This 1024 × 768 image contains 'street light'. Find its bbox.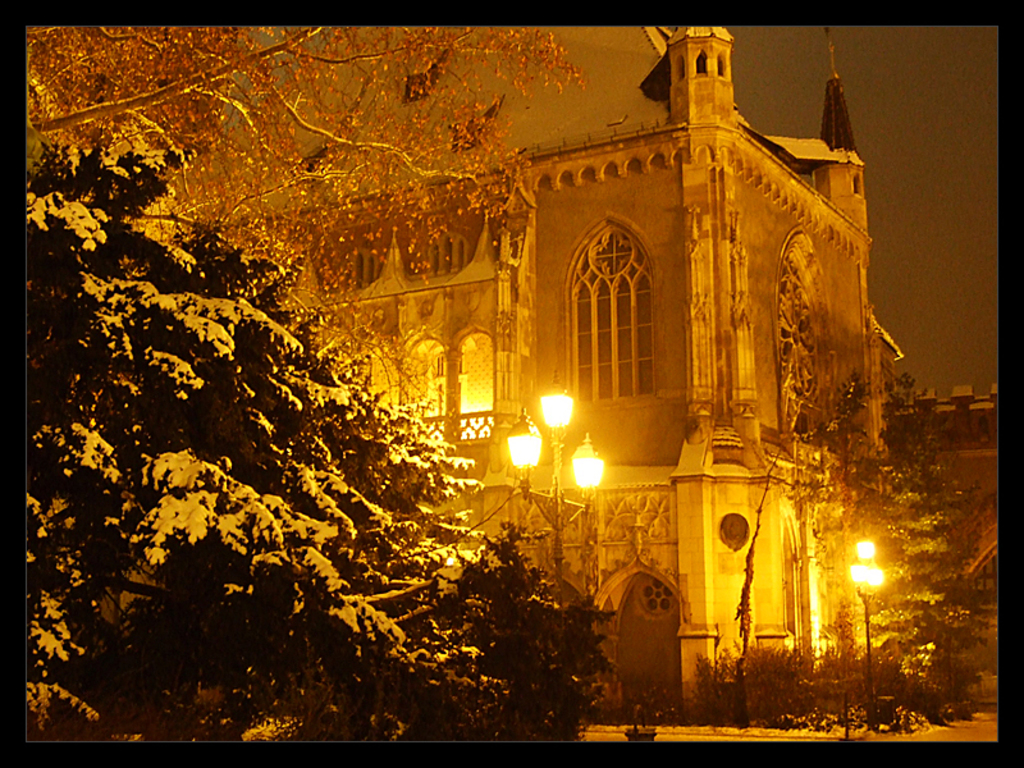
bbox(498, 358, 607, 593).
